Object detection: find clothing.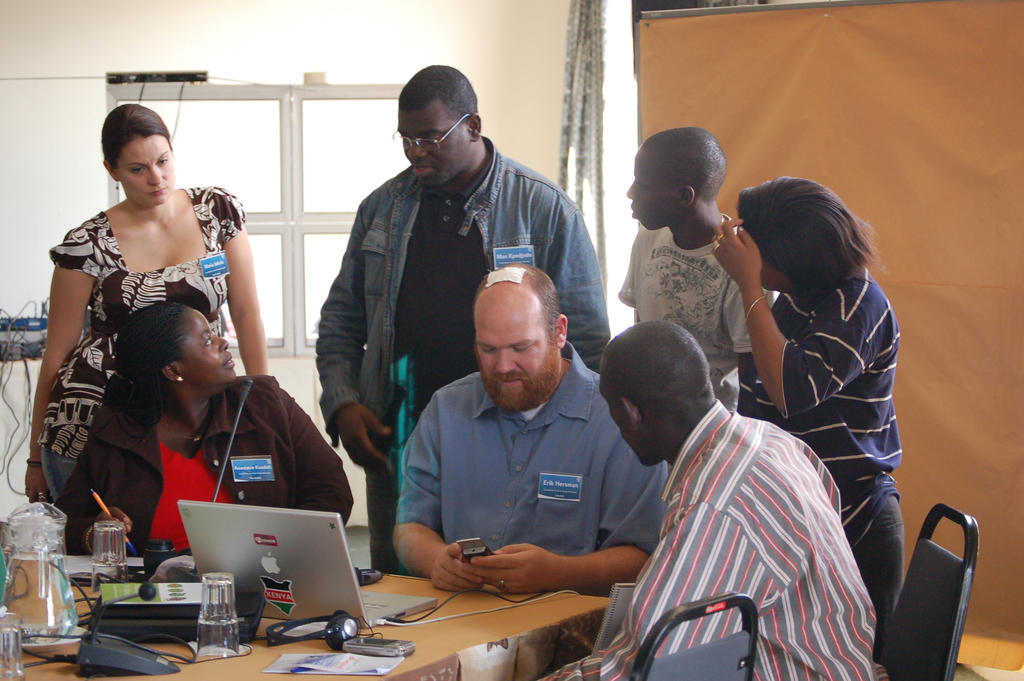
select_region(392, 340, 670, 561).
